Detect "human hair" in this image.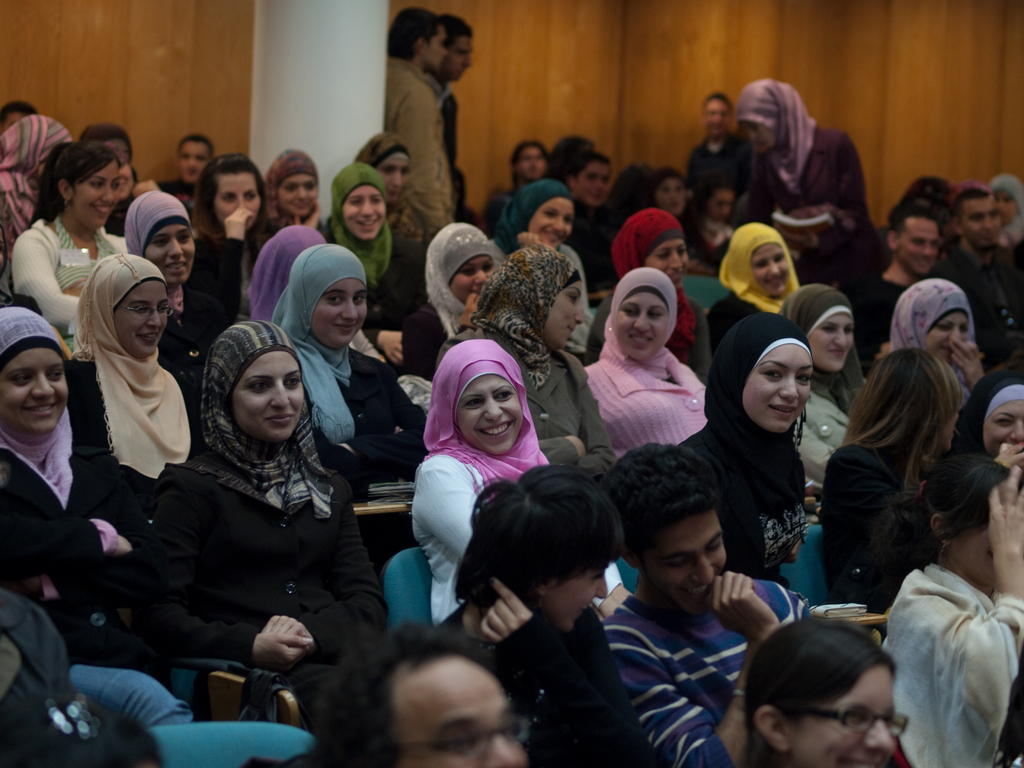
Detection: {"x1": 177, "y1": 134, "x2": 214, "y2": 163}.
